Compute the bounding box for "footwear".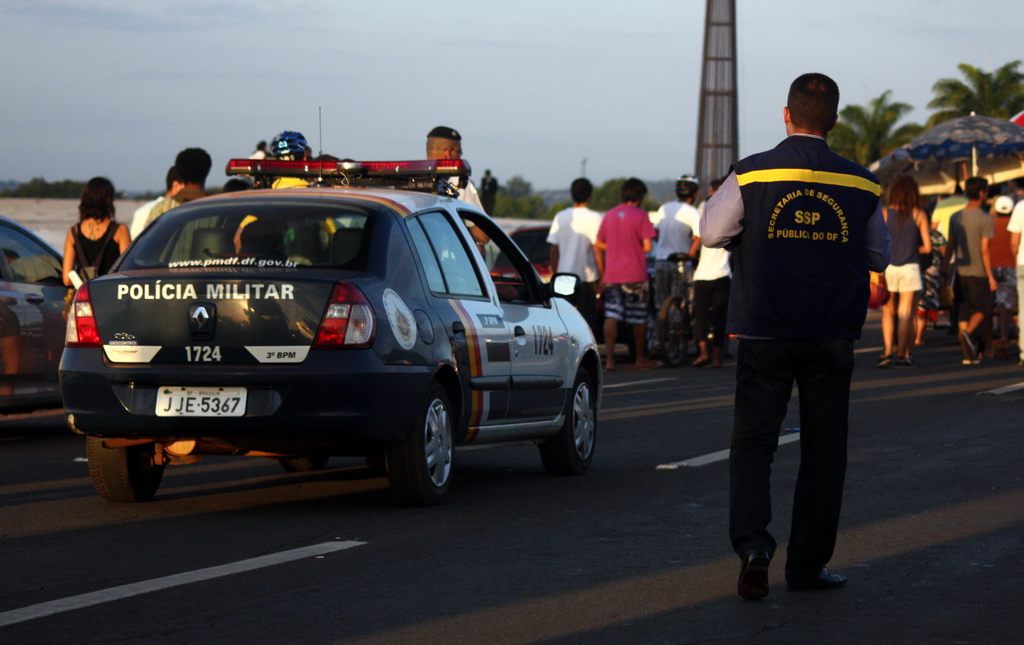
bbox=[716, 363, 726, 370].
